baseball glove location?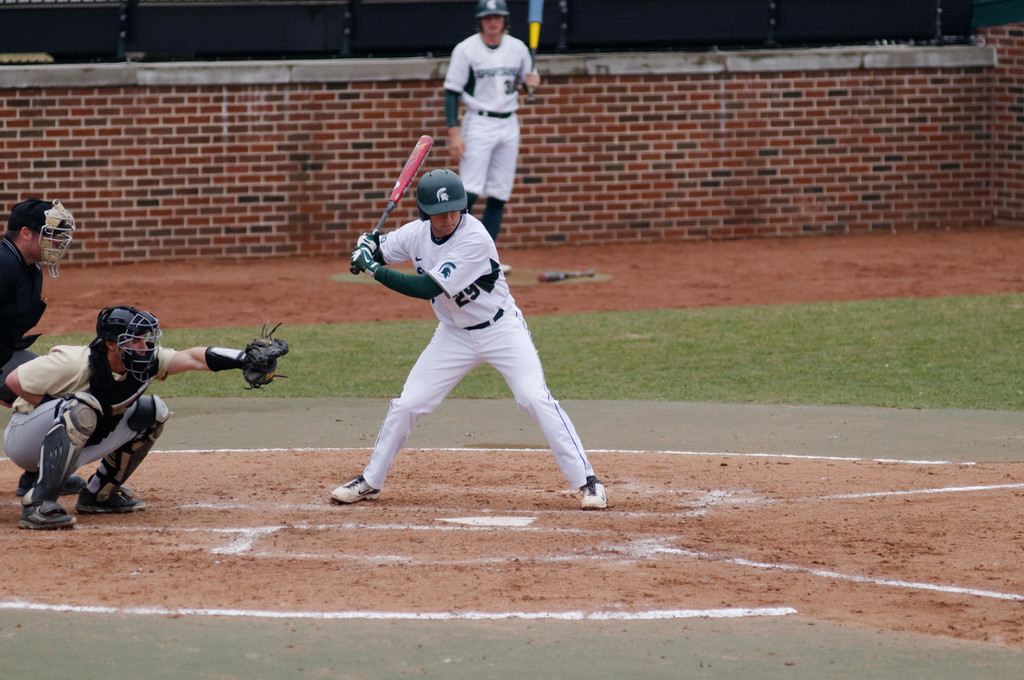
241,321,291,394
